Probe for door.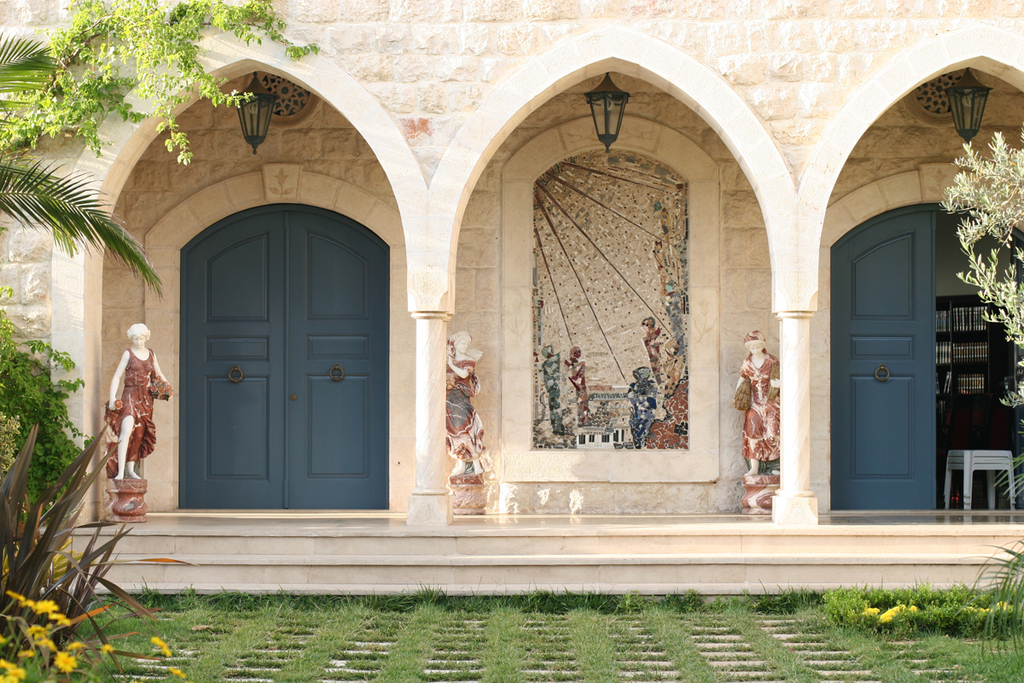
Probe result: (832,212,937,511).
